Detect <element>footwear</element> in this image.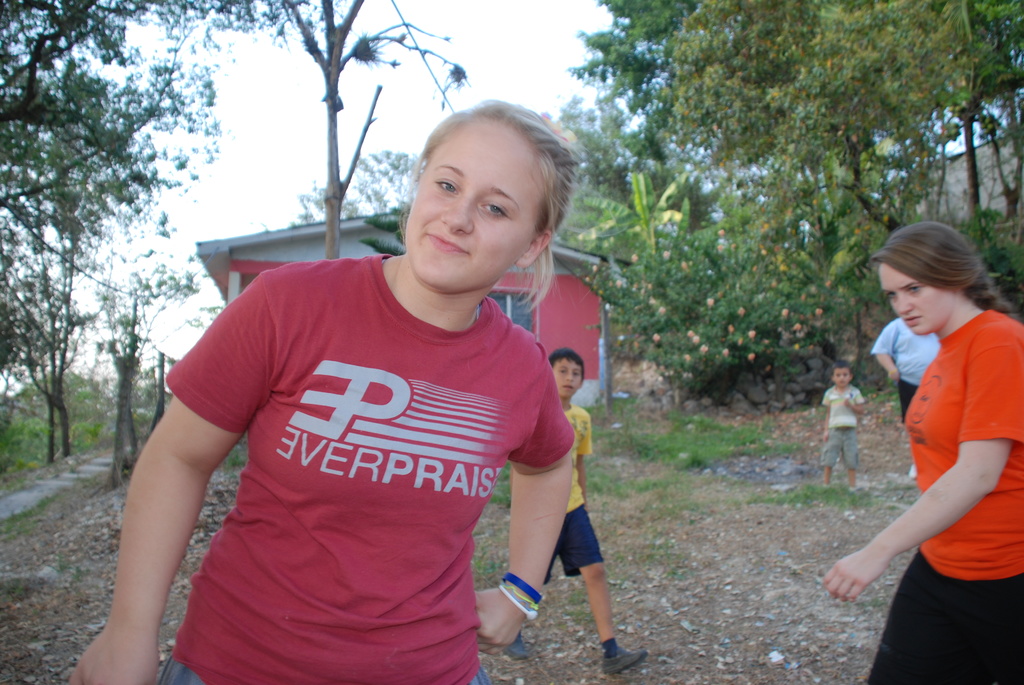
Detection: (598,645,653,676).
